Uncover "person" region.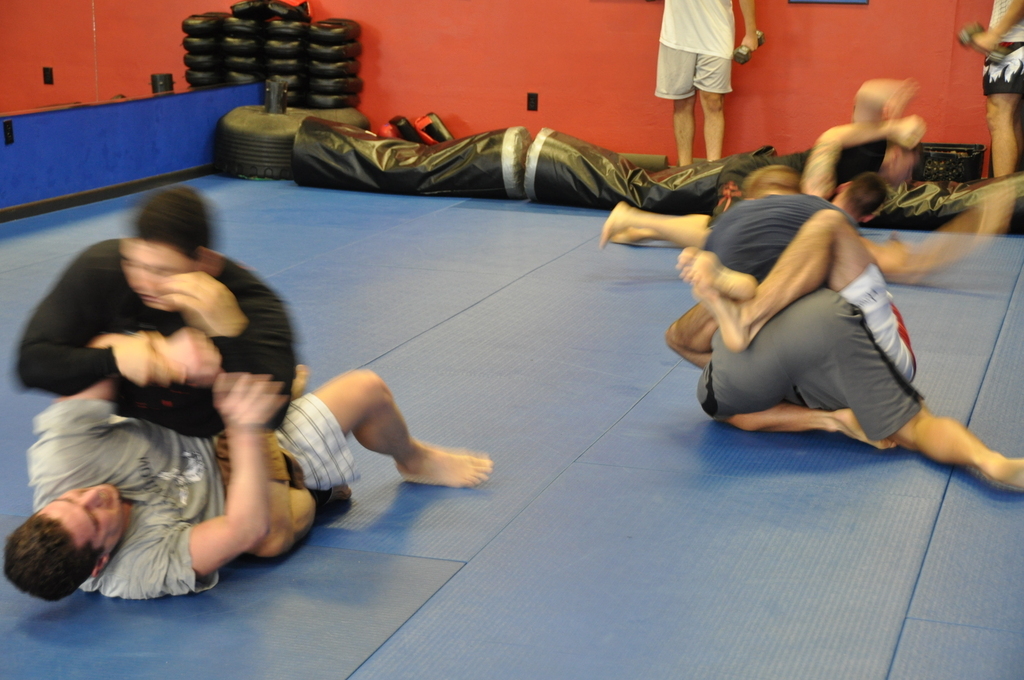
Uncovered: x1=730, y1=73, x2=927, y2=191.
